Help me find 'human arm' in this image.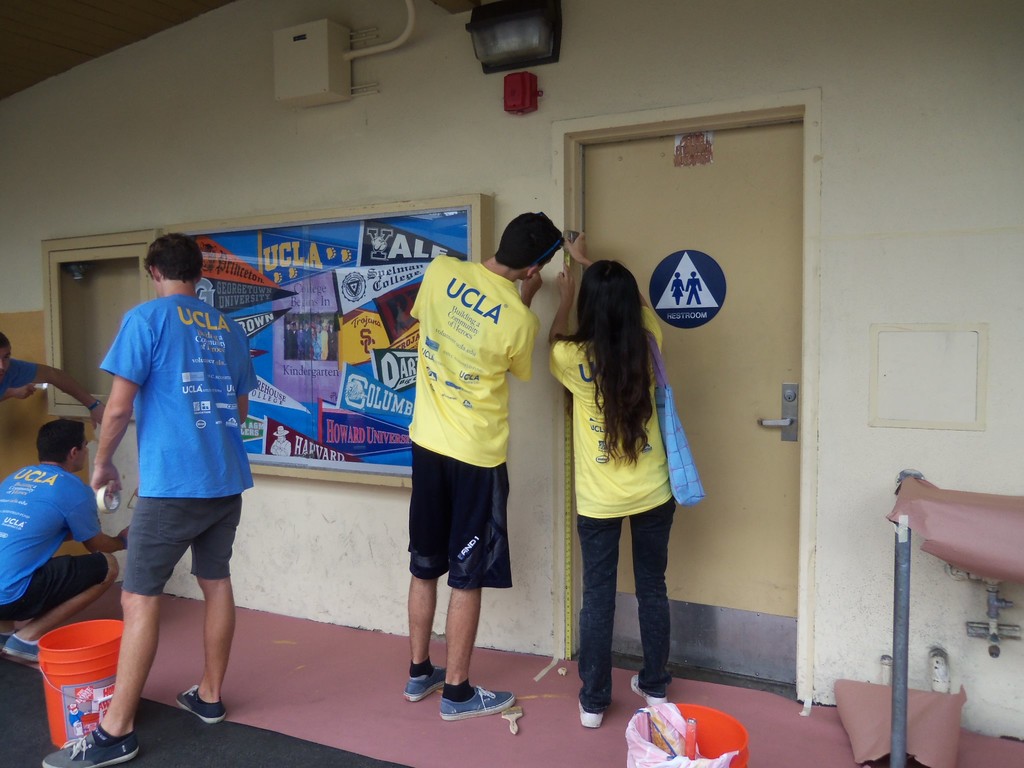
Found it: (x1=540, y1=267, x2=599, y2=393).
